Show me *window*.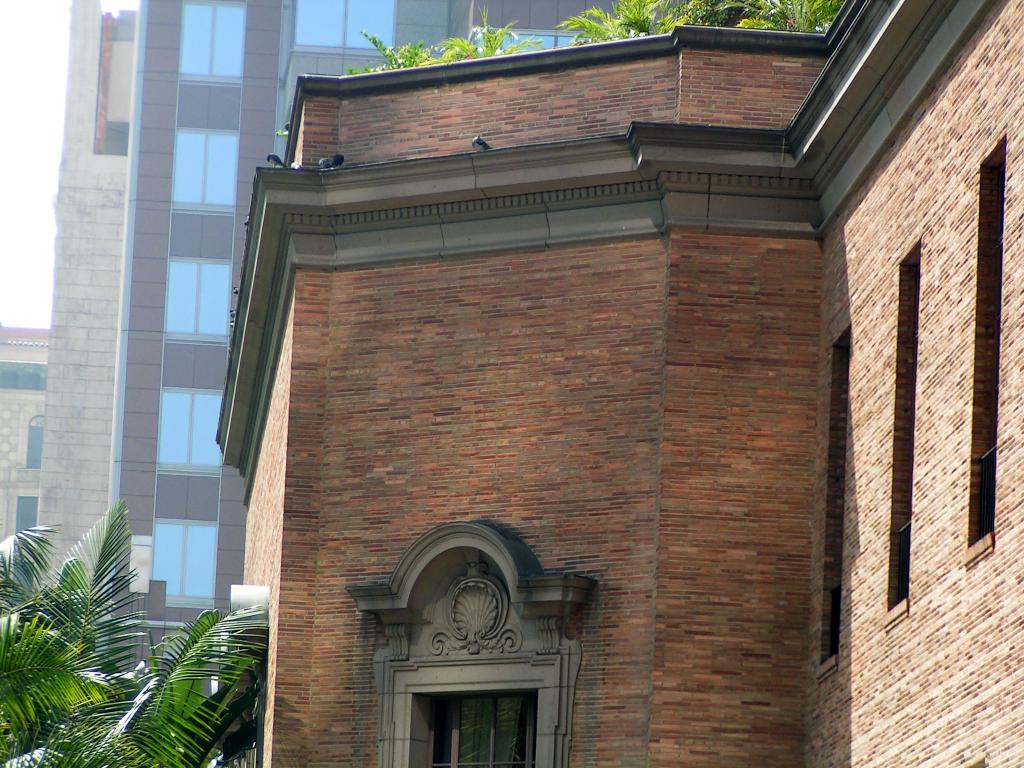
*window* is here: (x1=884, y1=239, x2=923, y2=623).
